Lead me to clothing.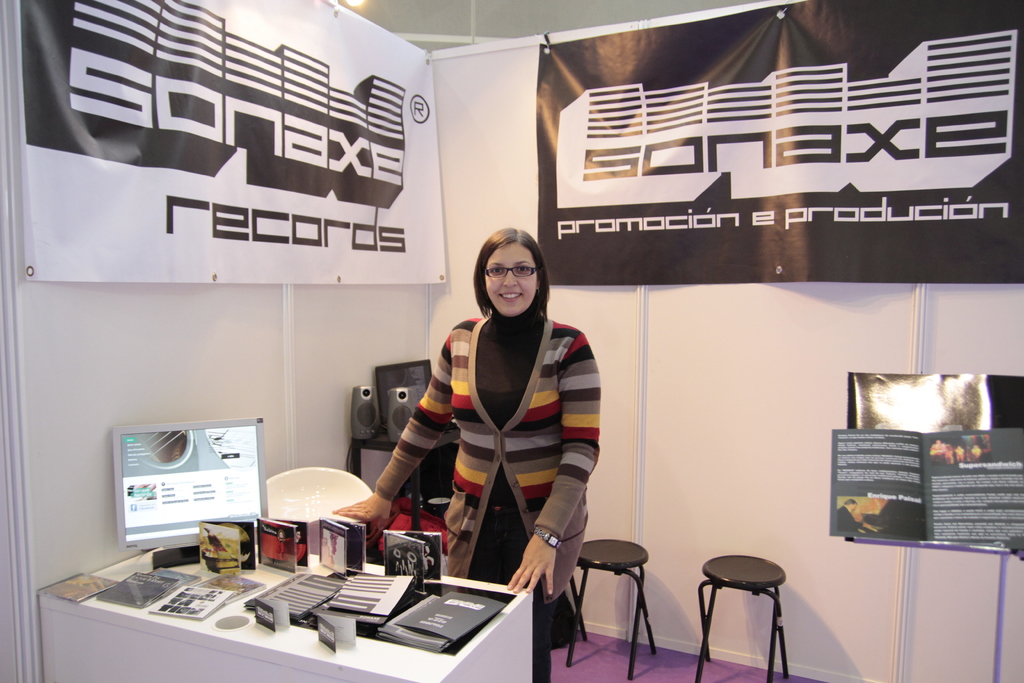
Lead to <region>838, 504, 860, 531</region>.
